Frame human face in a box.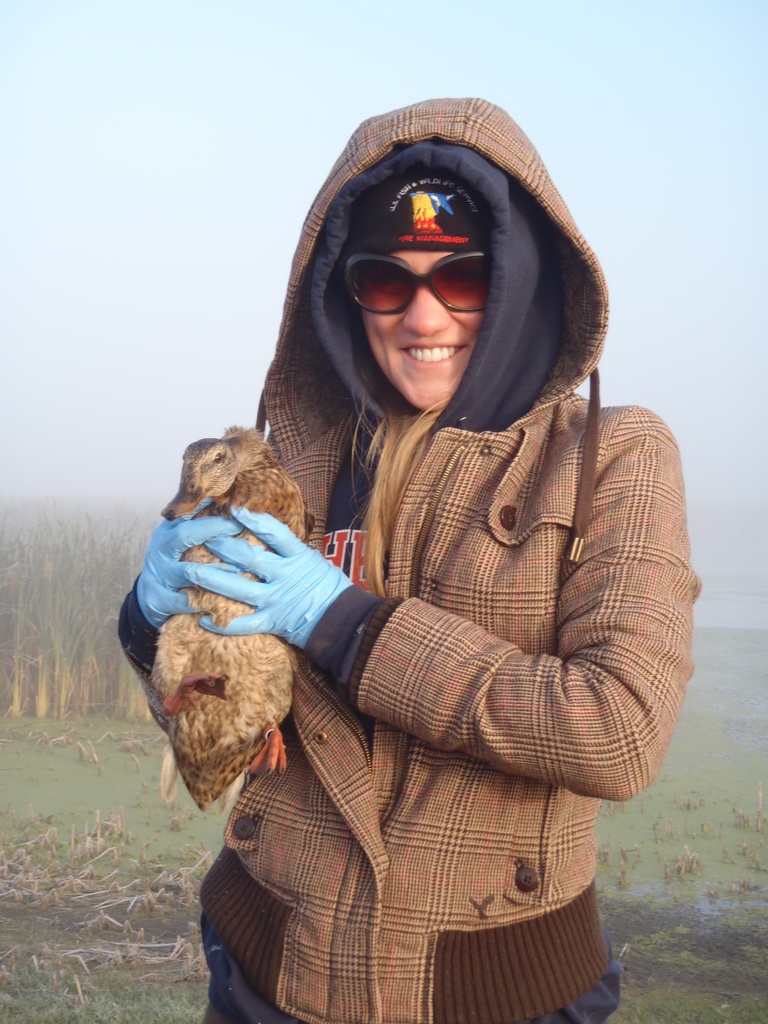
left=360, top=253, right=489, bottom=413.
